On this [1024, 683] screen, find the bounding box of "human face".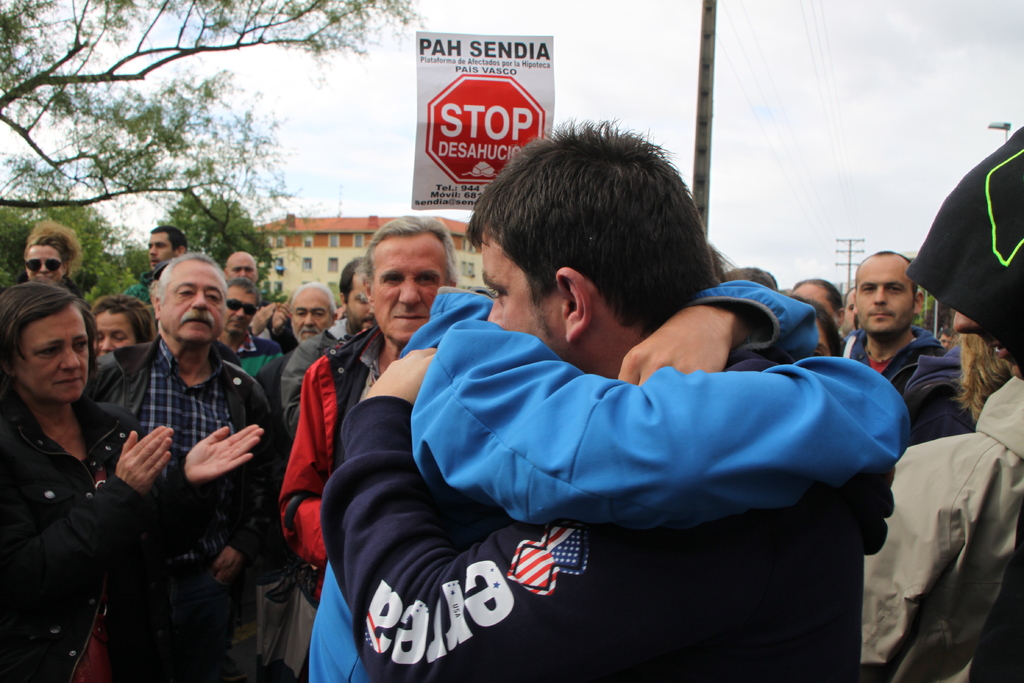
Bounding box: 475 240 559 352.
